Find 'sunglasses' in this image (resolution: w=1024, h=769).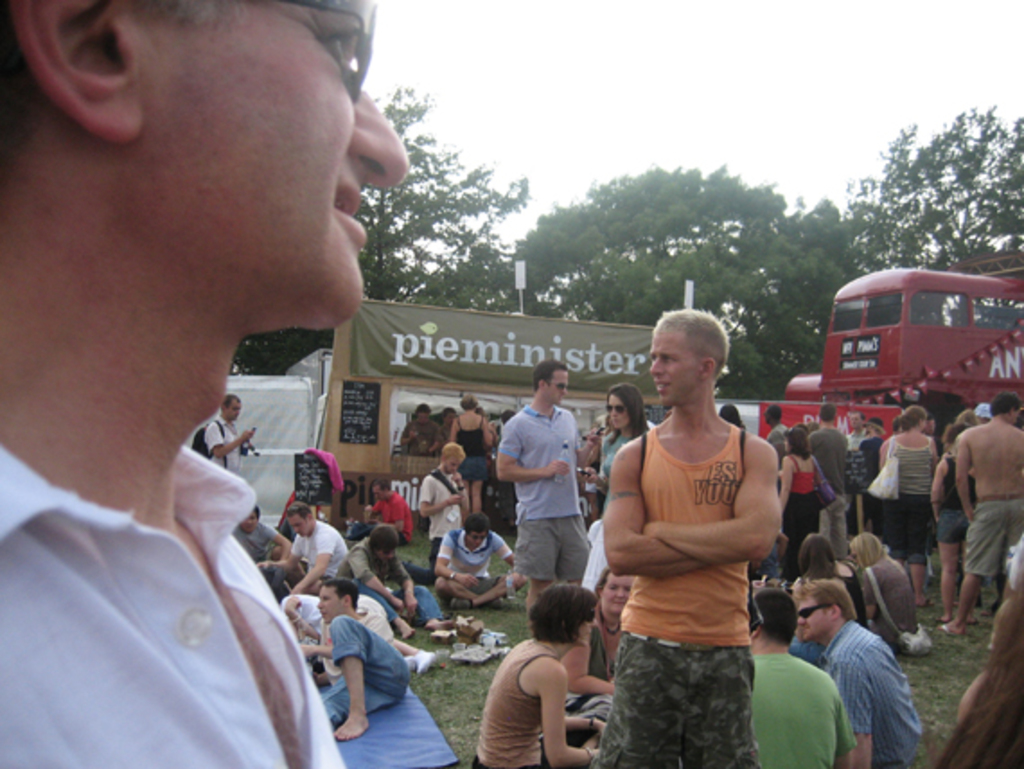
bbox(792, 600, 826, 623).
